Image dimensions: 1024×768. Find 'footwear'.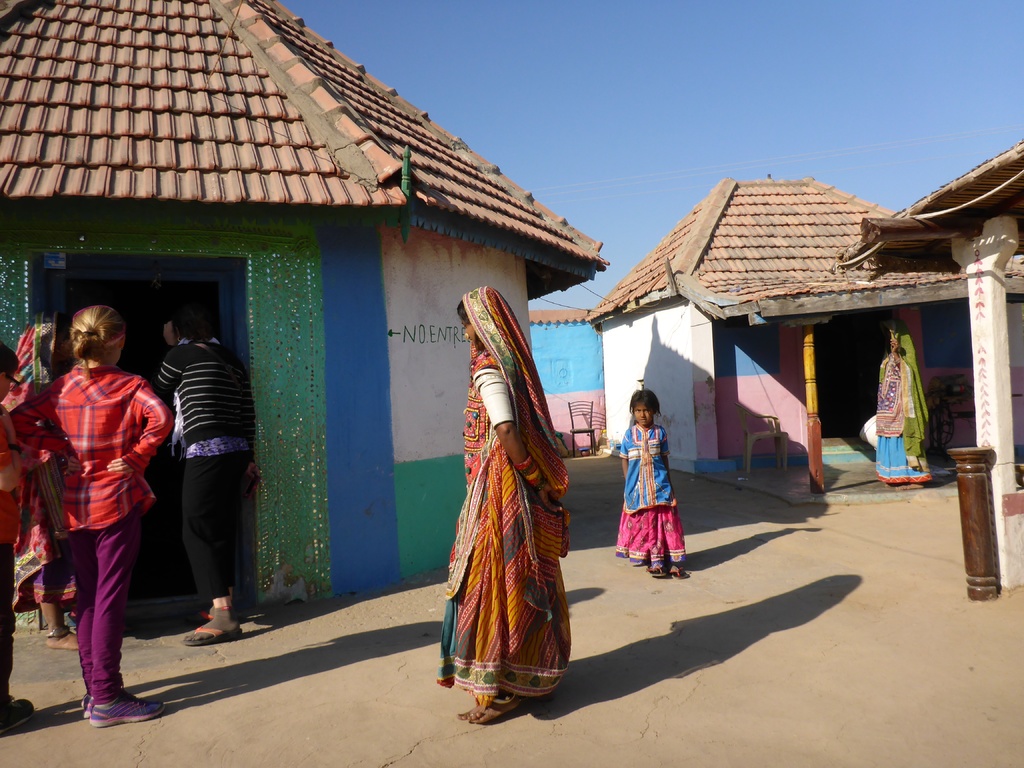
(left=0, top=694, right=39, bottom=737).
